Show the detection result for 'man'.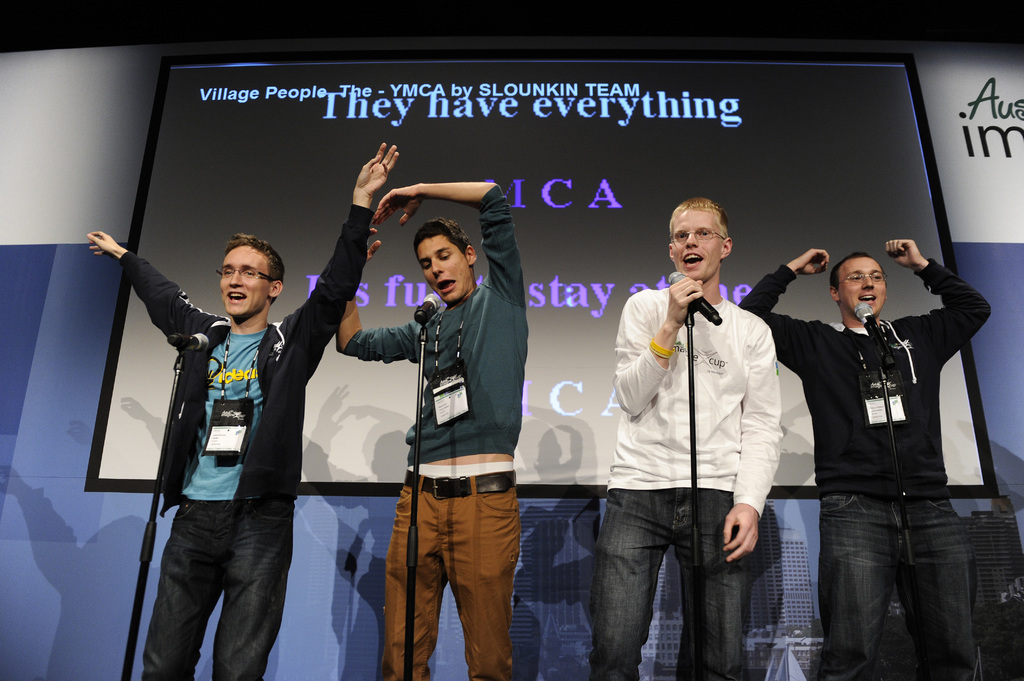
<box>586,203,811,680</box>.
